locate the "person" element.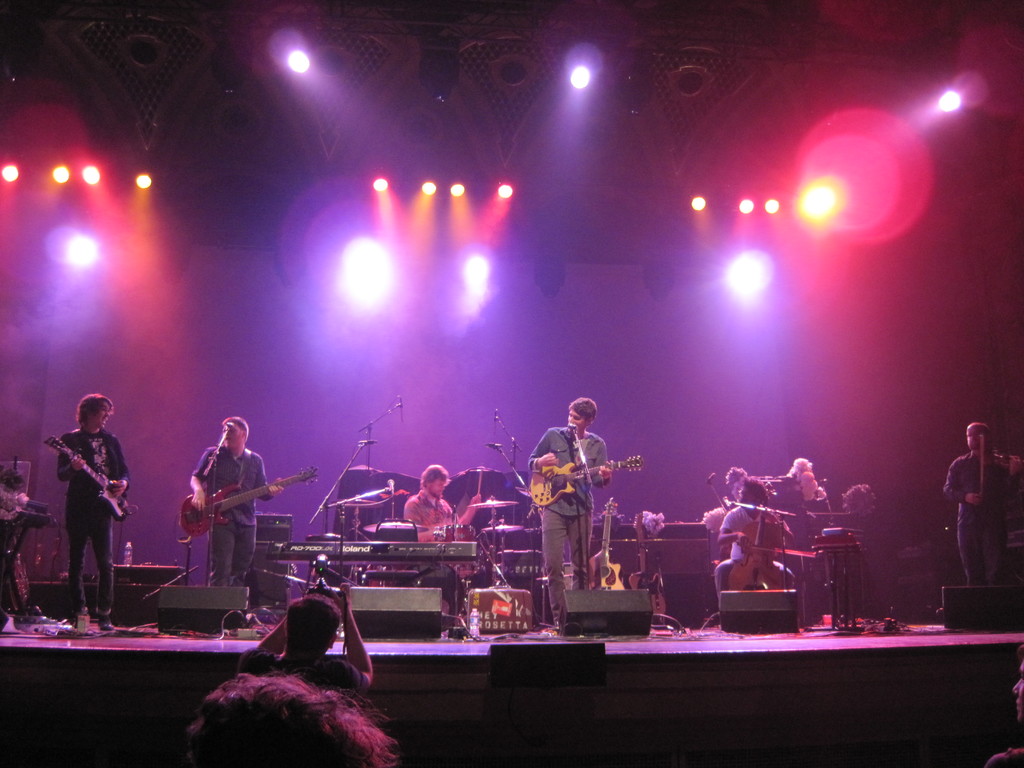
Element bbox: [x1=981, y1=639, x2=1023, y2=767].
